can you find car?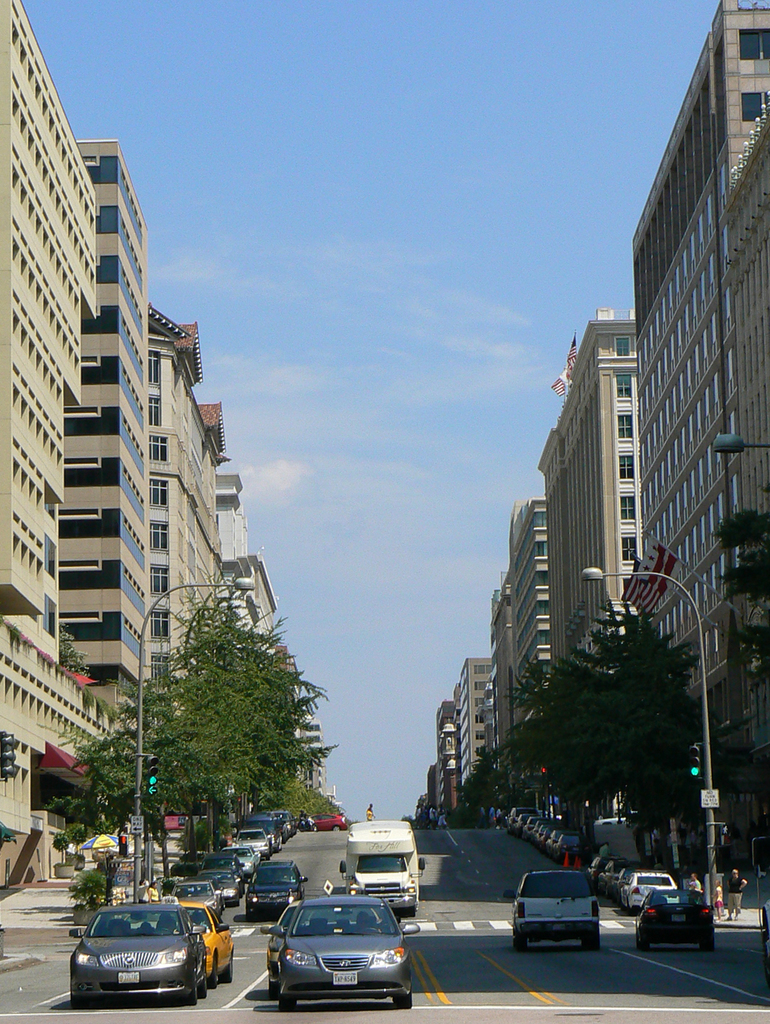
Yes, bounding box: [left=161, top=897, right=239, bottom=992].
